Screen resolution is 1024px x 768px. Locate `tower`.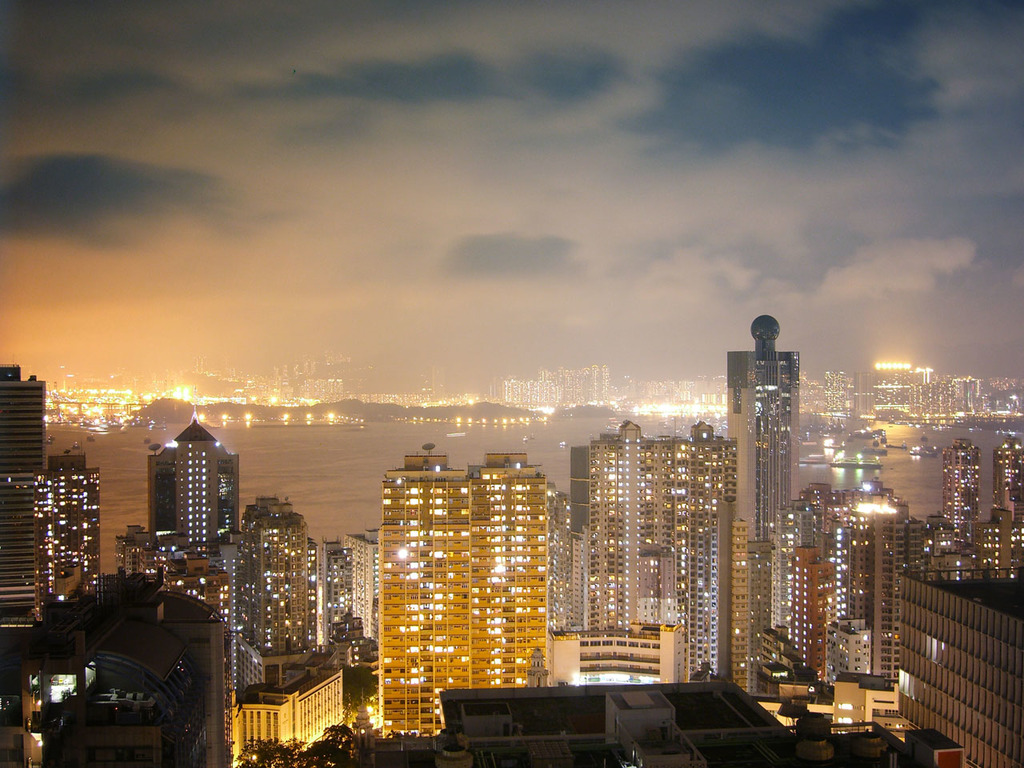
(left=43, top=454, right=102, bottom=598).
